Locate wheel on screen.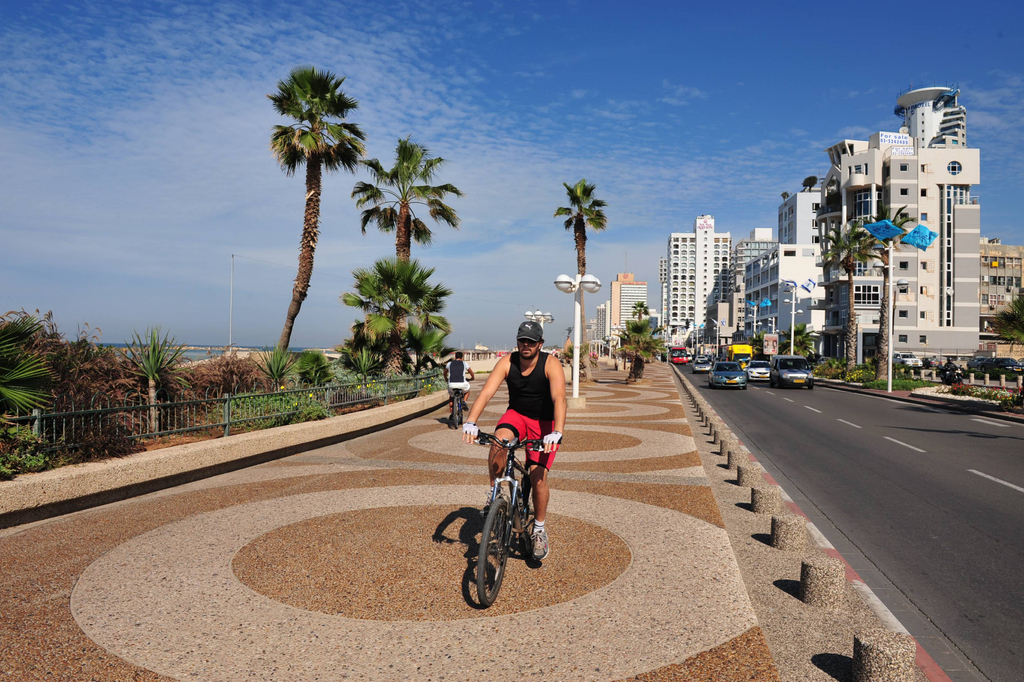
On screen at x1=474 y1=494 x2=515 y2=609.
